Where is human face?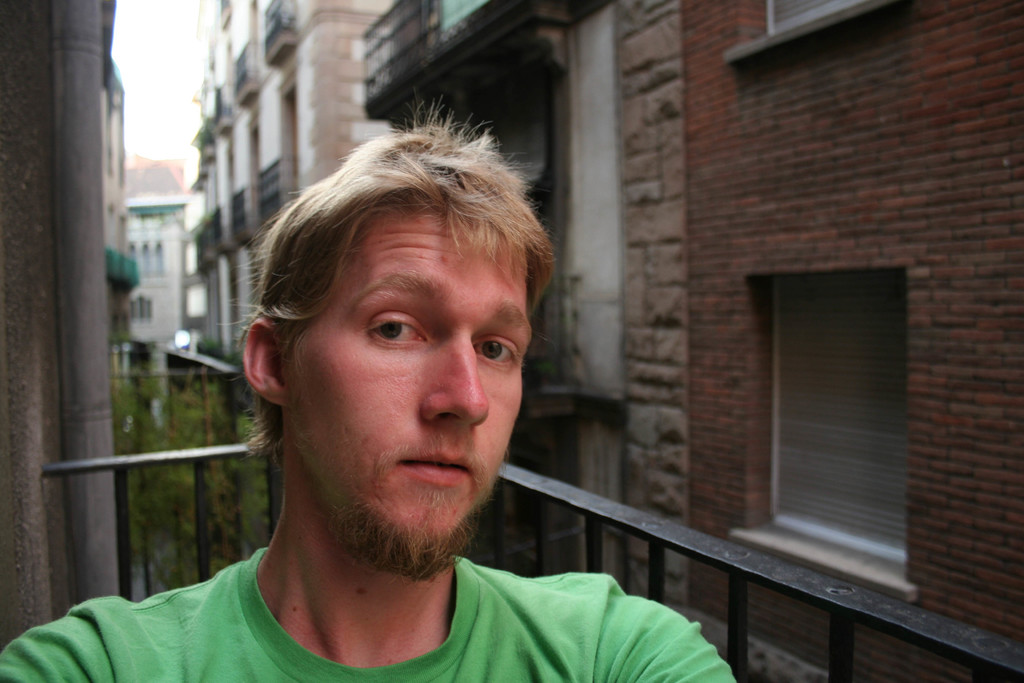
locate(278, 201, 532, 573).
